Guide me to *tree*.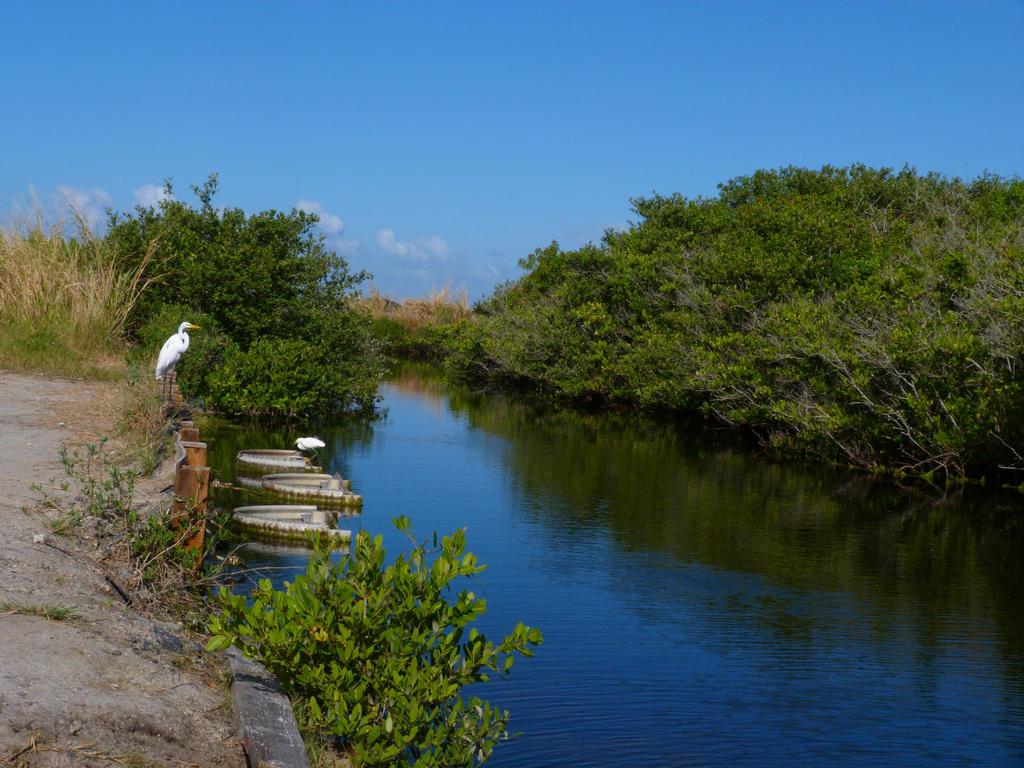
Guidance: Rect(576, 194, 769, 405).
